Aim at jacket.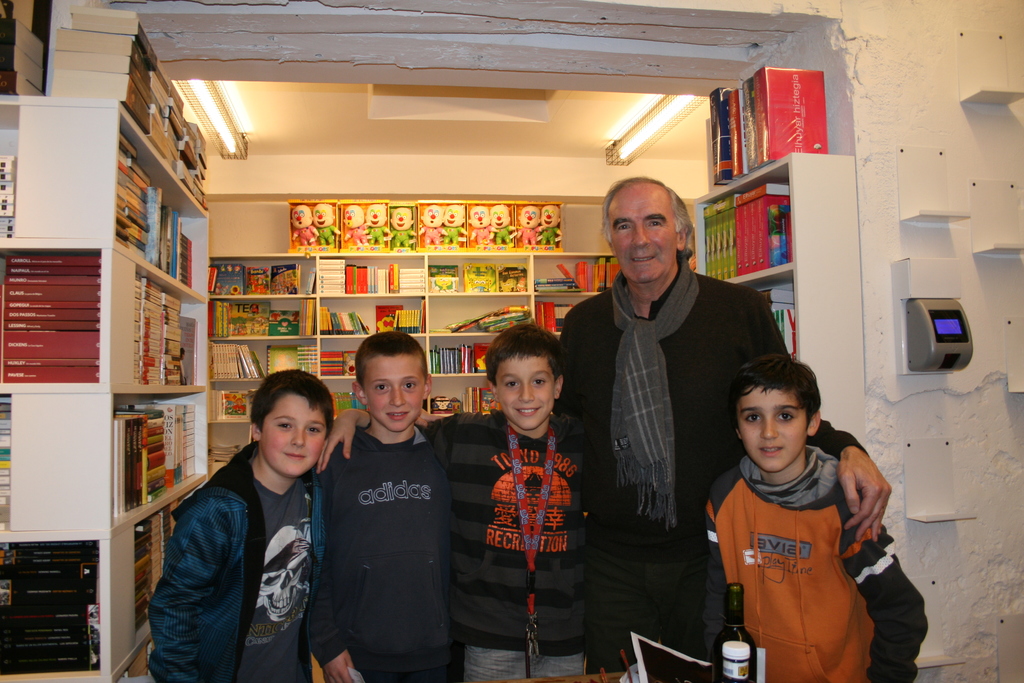
Aimed at <bbox>698, 441, 930, 682</bbox>.
